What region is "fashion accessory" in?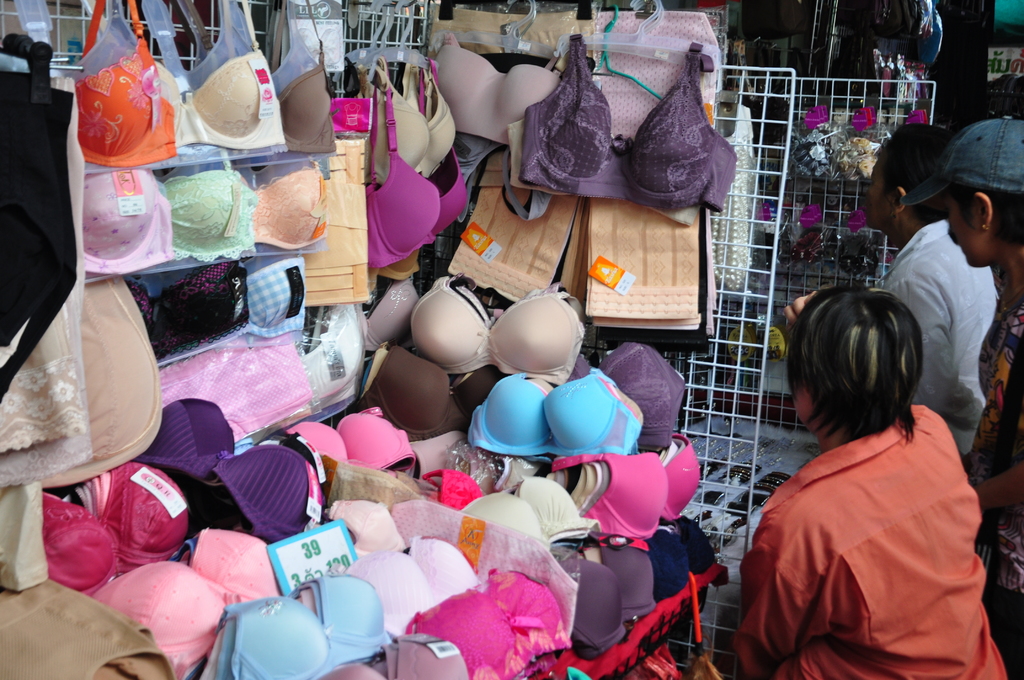
709, 137, 752, 291.
